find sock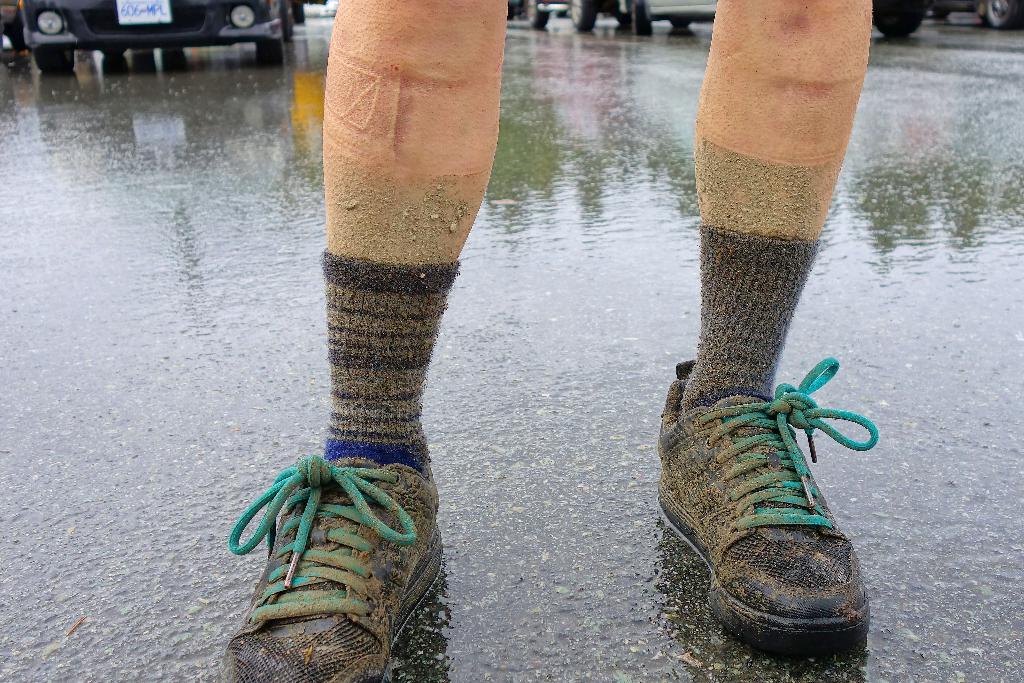
bbox=(682, 224, 821, 414)
